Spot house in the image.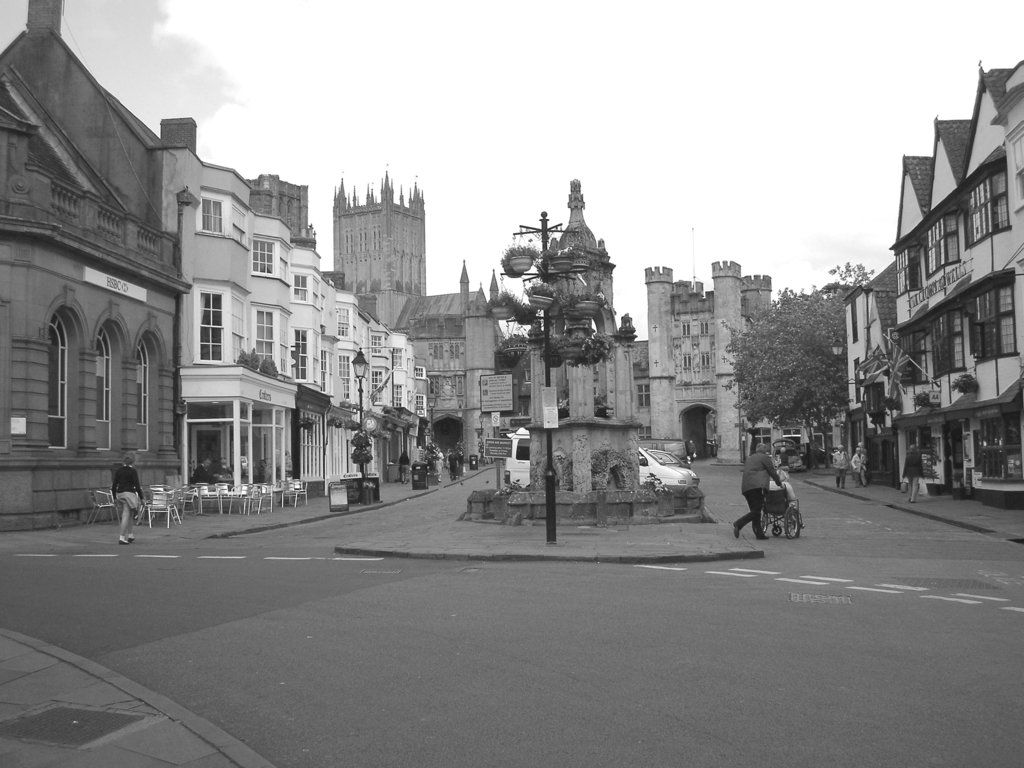
house found at BBox(646, 261, 786, 465).
